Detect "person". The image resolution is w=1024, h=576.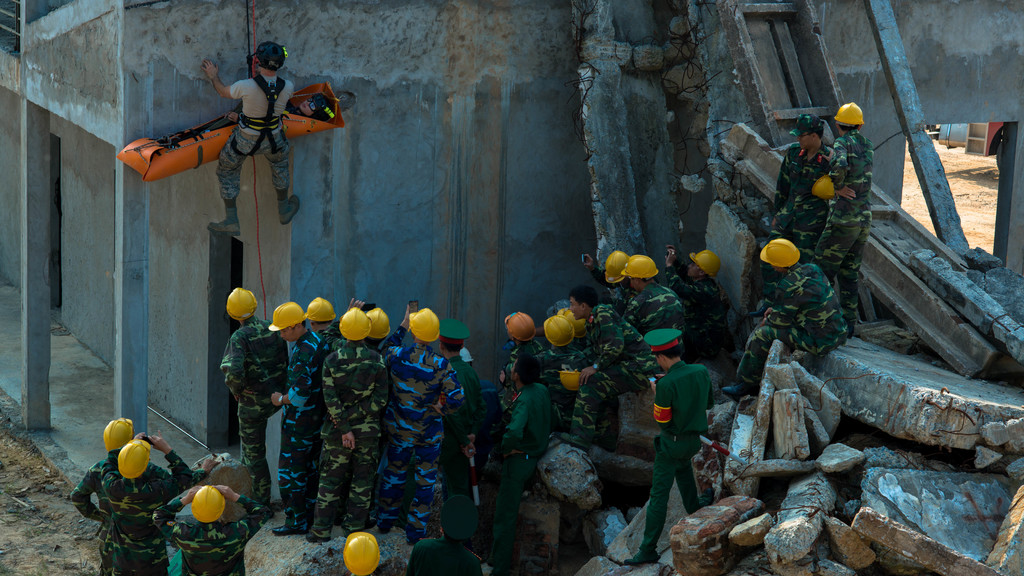
(left=335, top=523, right=417, bottom=575).
